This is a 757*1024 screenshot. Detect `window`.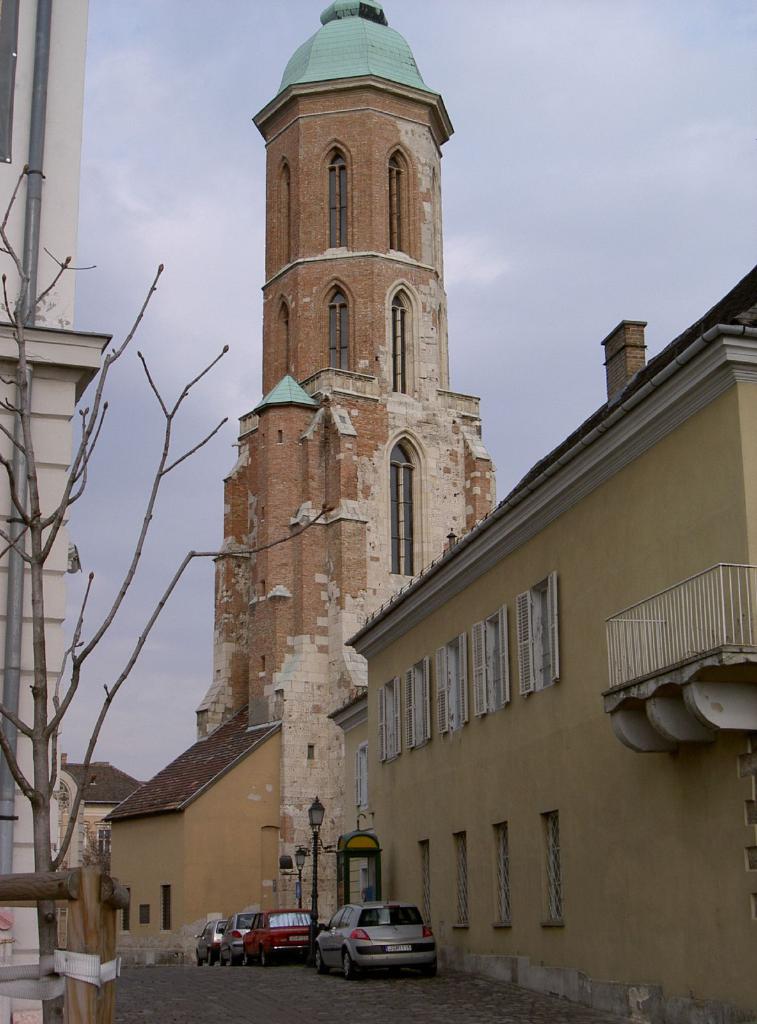
crop(430, 630, 467, 733).
